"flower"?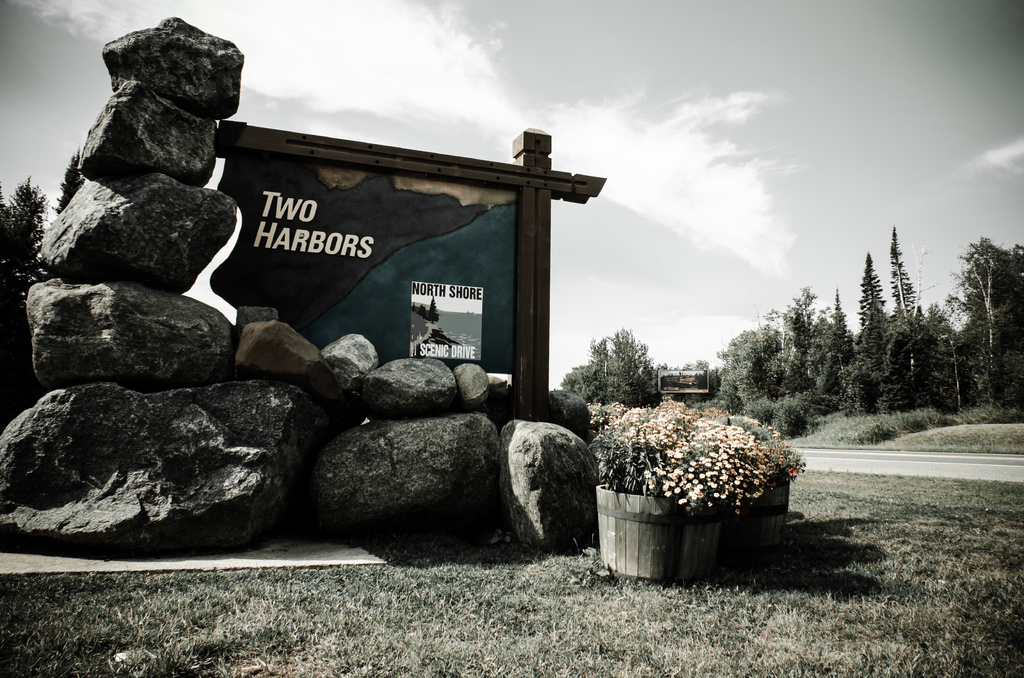
region(677, 497, 685, 504)
